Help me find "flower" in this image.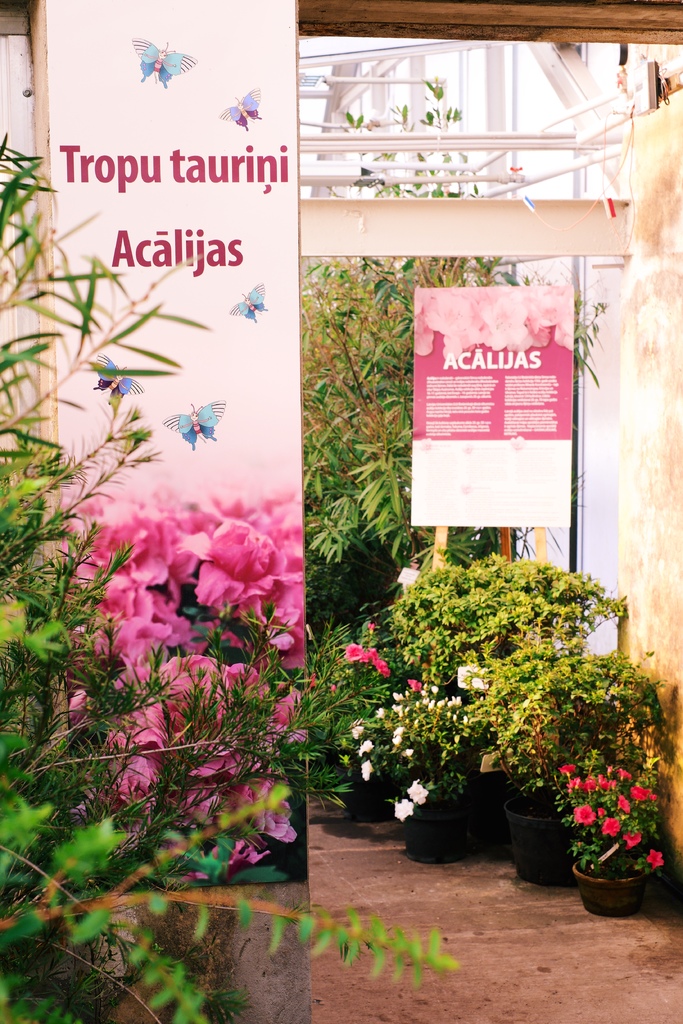
Found it: 407:776:429:807.
